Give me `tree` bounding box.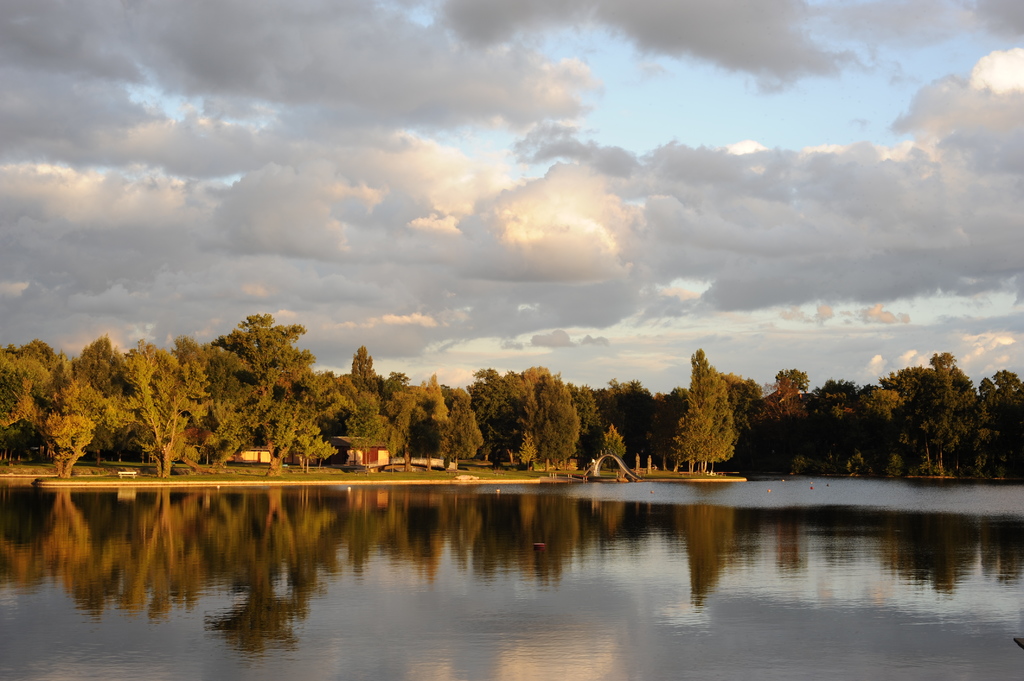
(x1=816, y1=406, x2=867, y2=474).
